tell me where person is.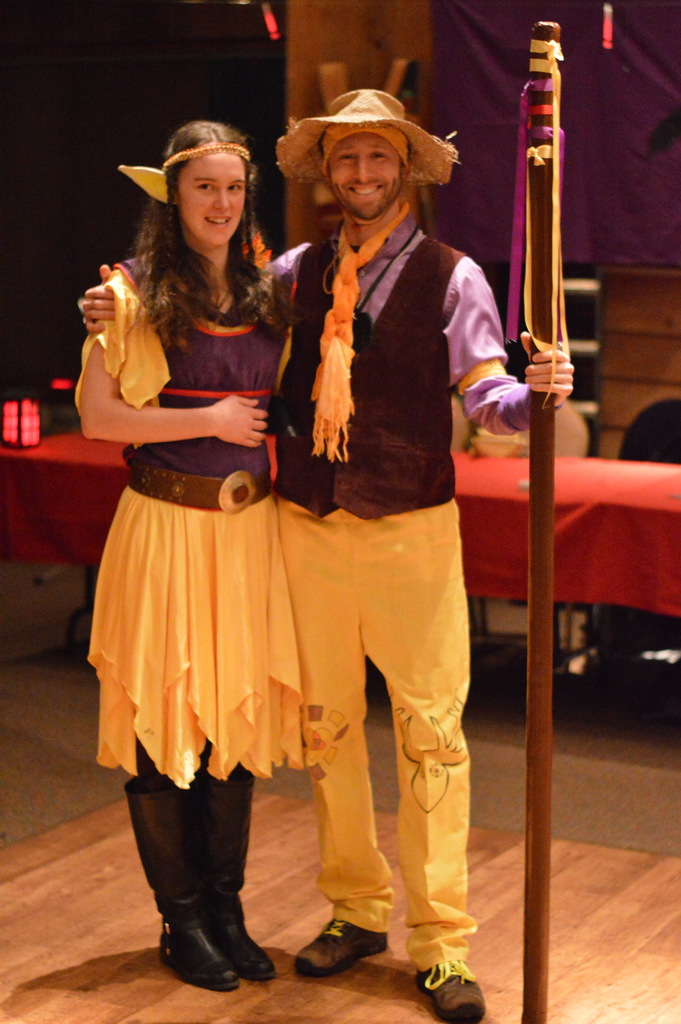
person is at {"left": 73, "top": 86, "right": 577, "bottom": 1023}.
